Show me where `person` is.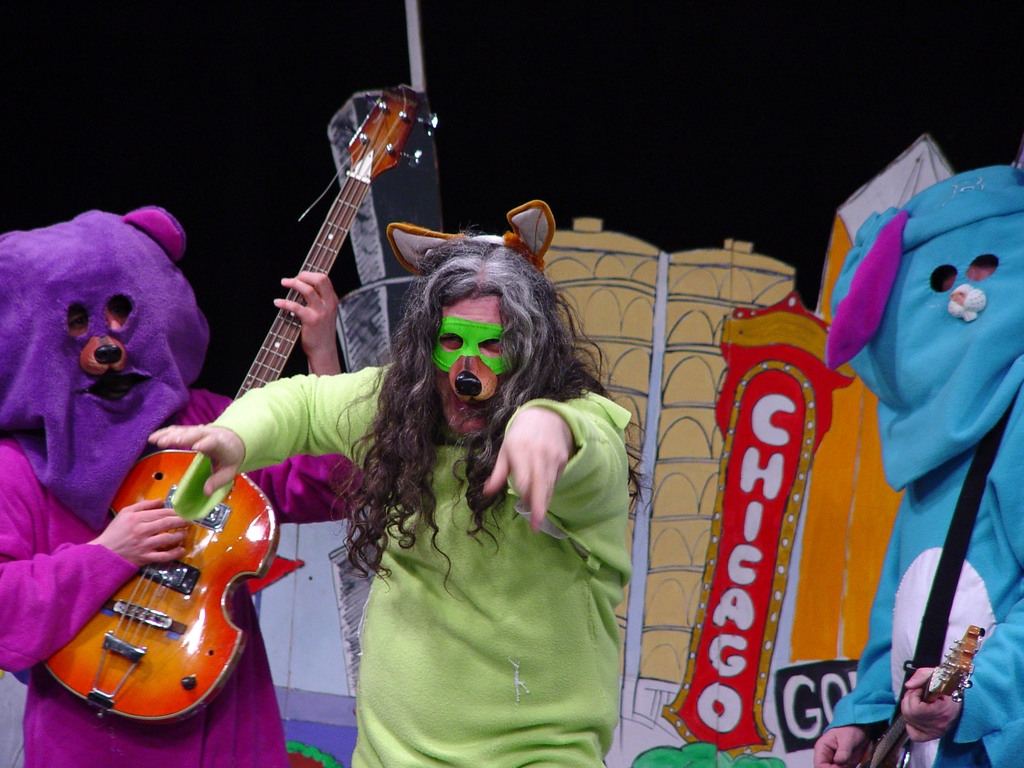
`person` is at BBox(154, 246, 629, 766).
